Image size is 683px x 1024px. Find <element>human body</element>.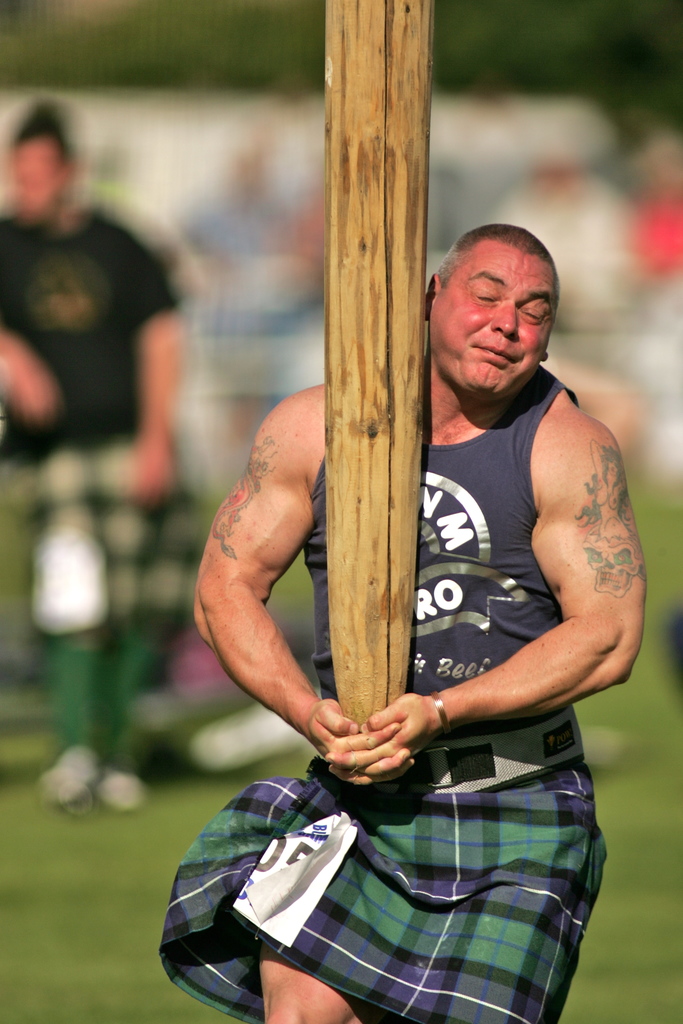
<region>0, 92, 201, 816</region>.
